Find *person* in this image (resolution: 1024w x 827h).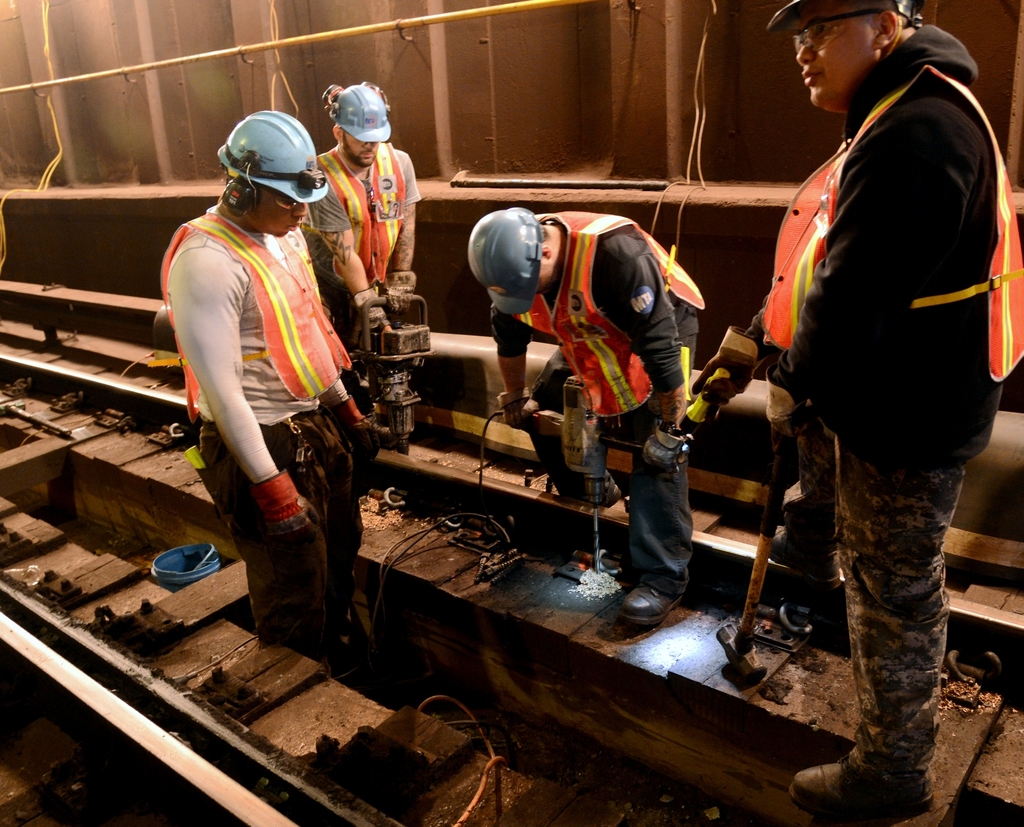
[747,0,1023,817].
